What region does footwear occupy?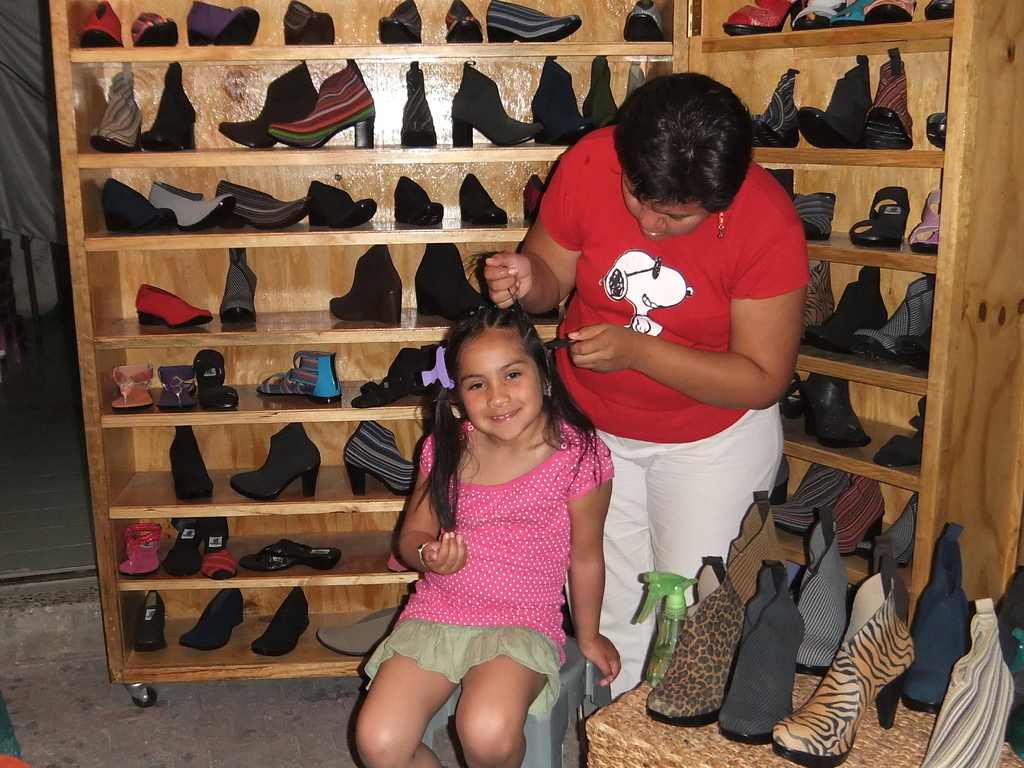
BBox(177, 586, 246, 653).
